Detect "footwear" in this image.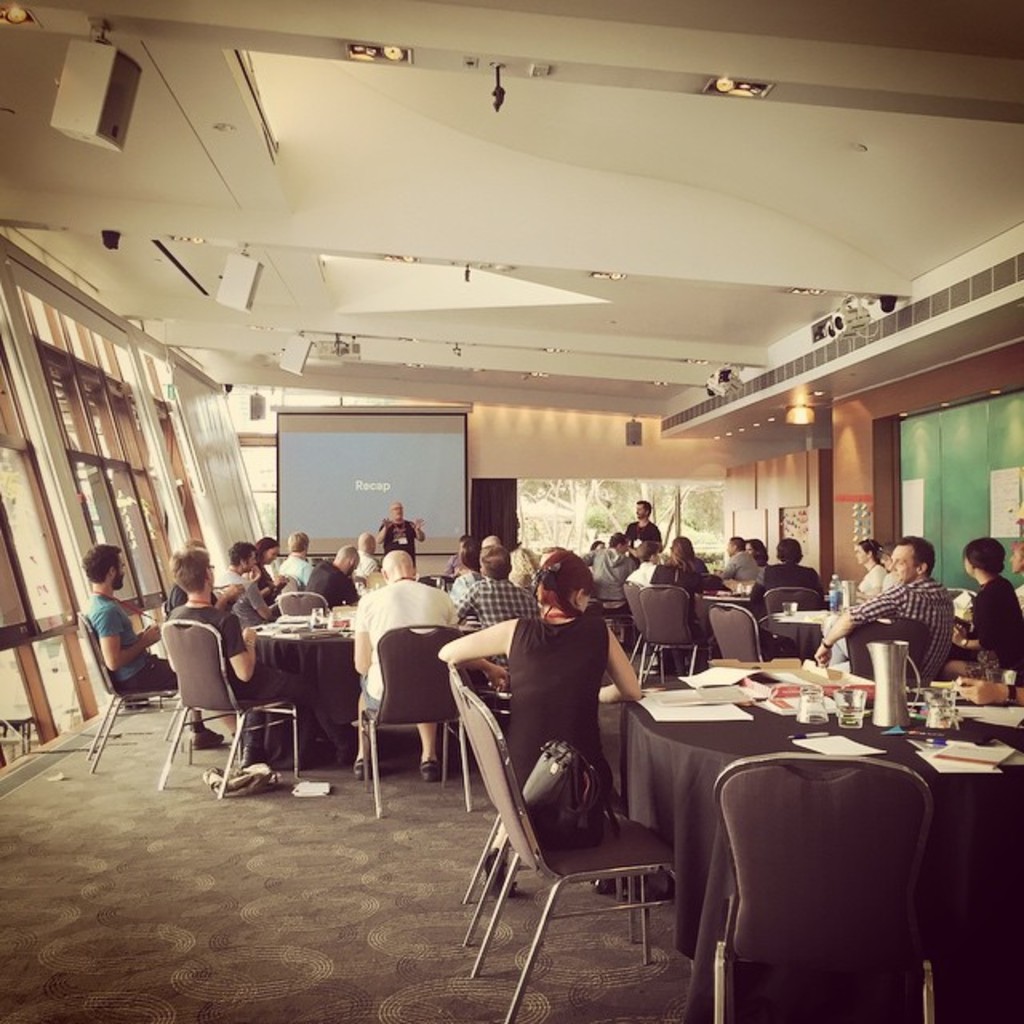
Detection: 418 757 443 784.
